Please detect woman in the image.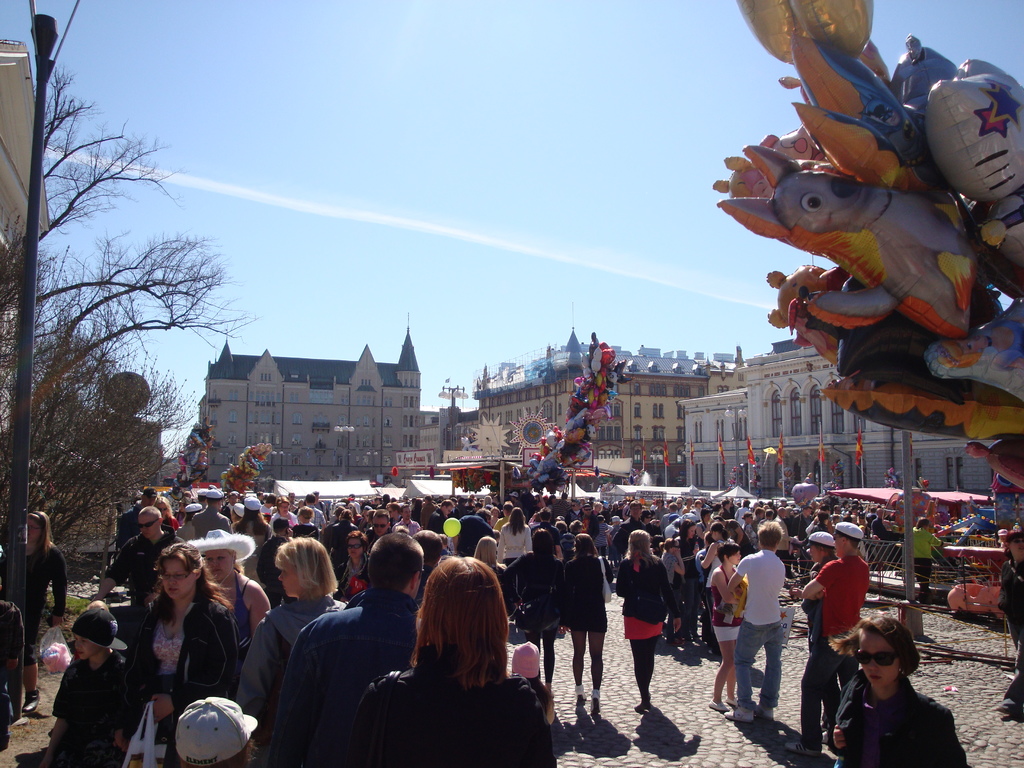
l=819, t=612, r=968, b=767.
